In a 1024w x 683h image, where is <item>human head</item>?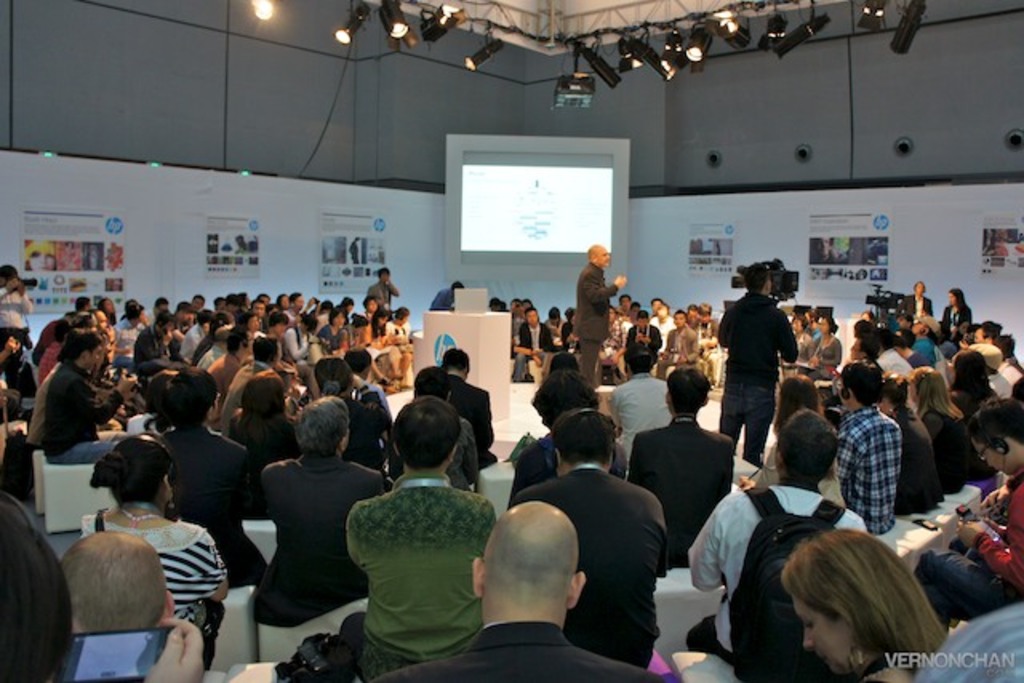
{"left": 589, "top": 243, "right": 611, "bottom": 267}.
